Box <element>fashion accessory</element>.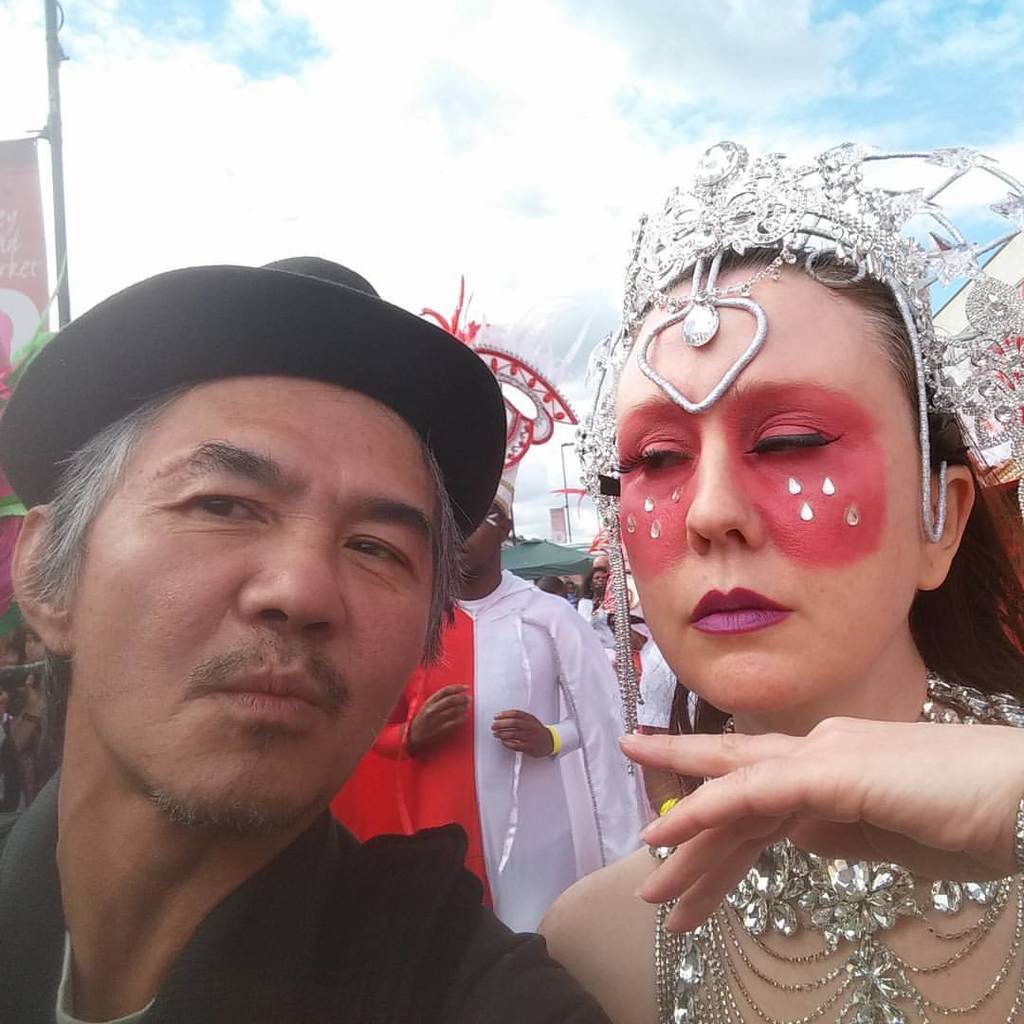
x1=0 y1=250 x2=507 y2=549.
